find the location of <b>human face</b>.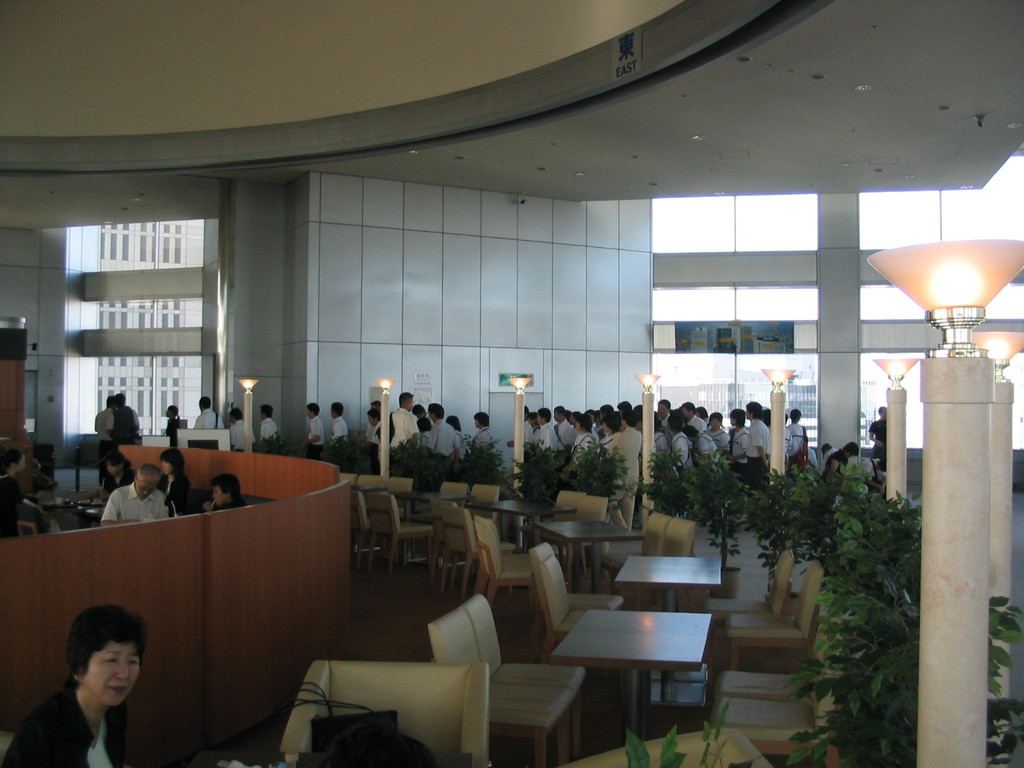
Location: (84,641,147,709).
